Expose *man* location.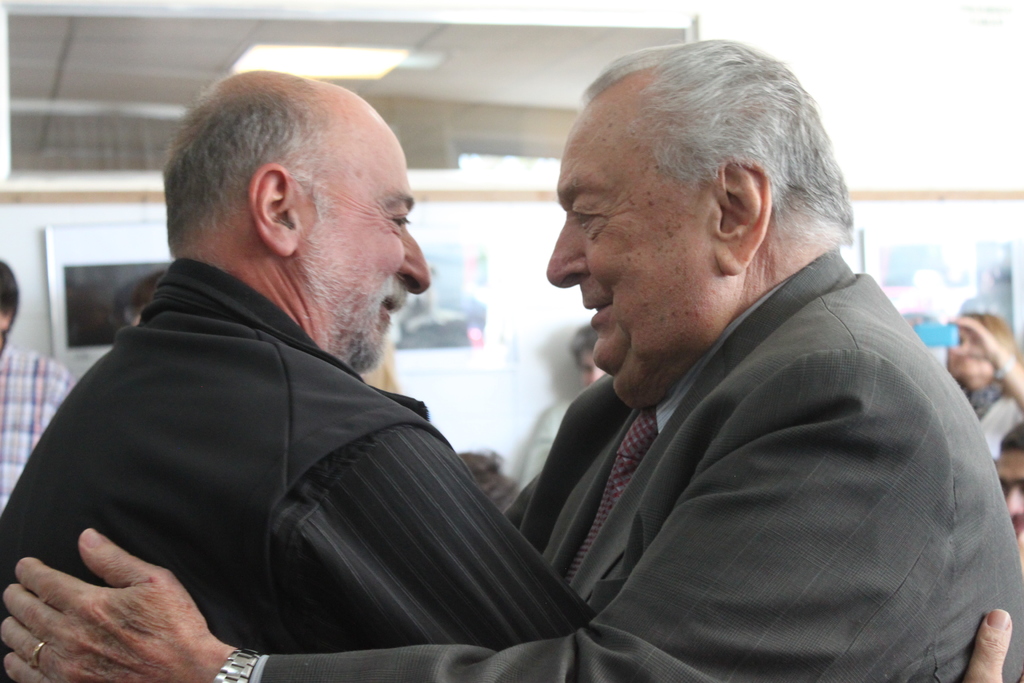
Exposed at bbox=[994, 423, 1023, 549].
